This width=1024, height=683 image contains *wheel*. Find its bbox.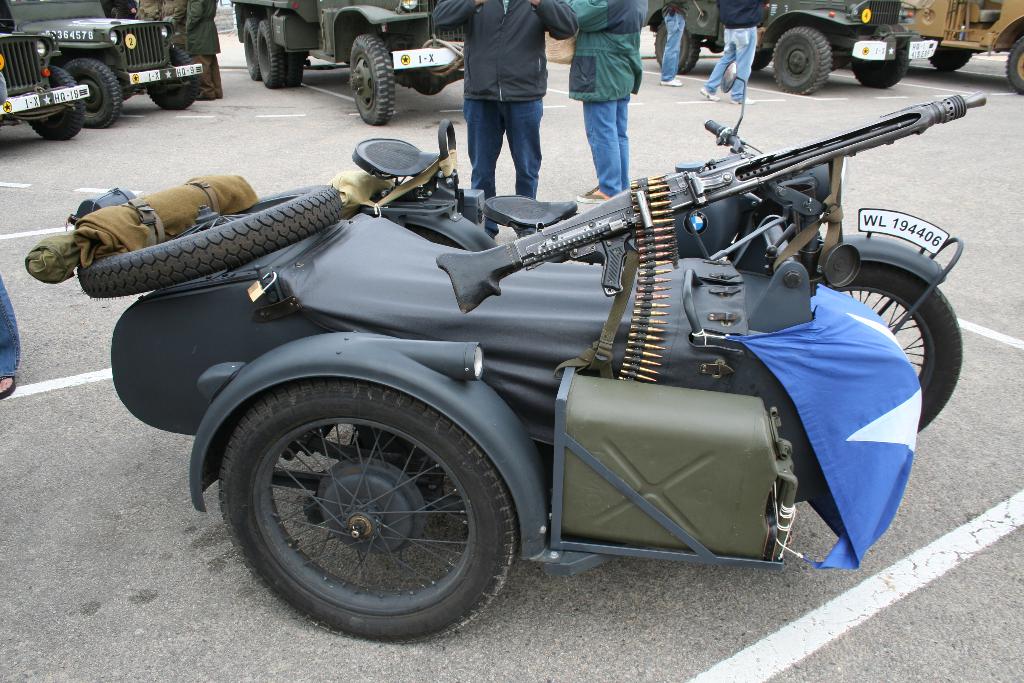
left=351, top=31, right=397, bottom=124.
